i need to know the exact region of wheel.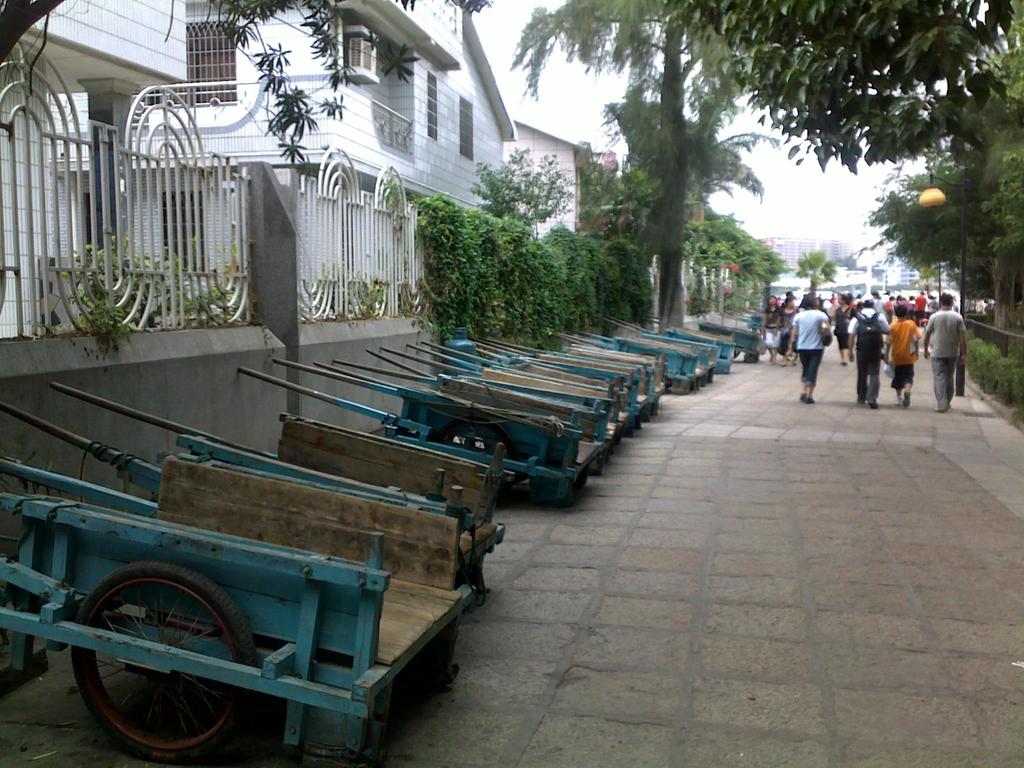
Region: x1=746 y1=352 x2=758 y2=360.
